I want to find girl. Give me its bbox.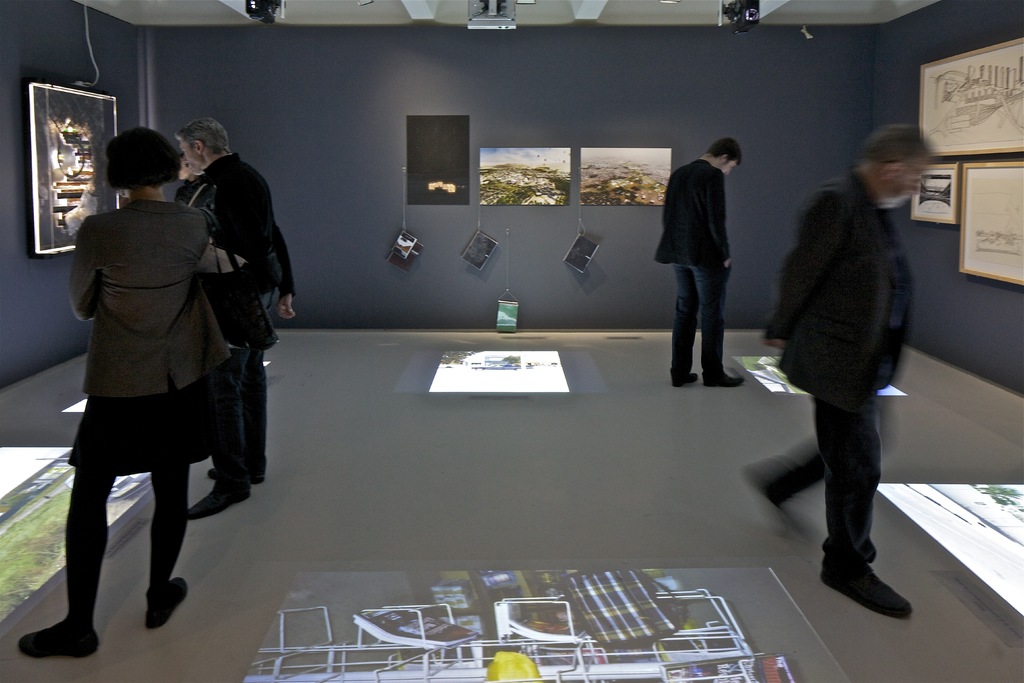
15, 122, 230, 663.
